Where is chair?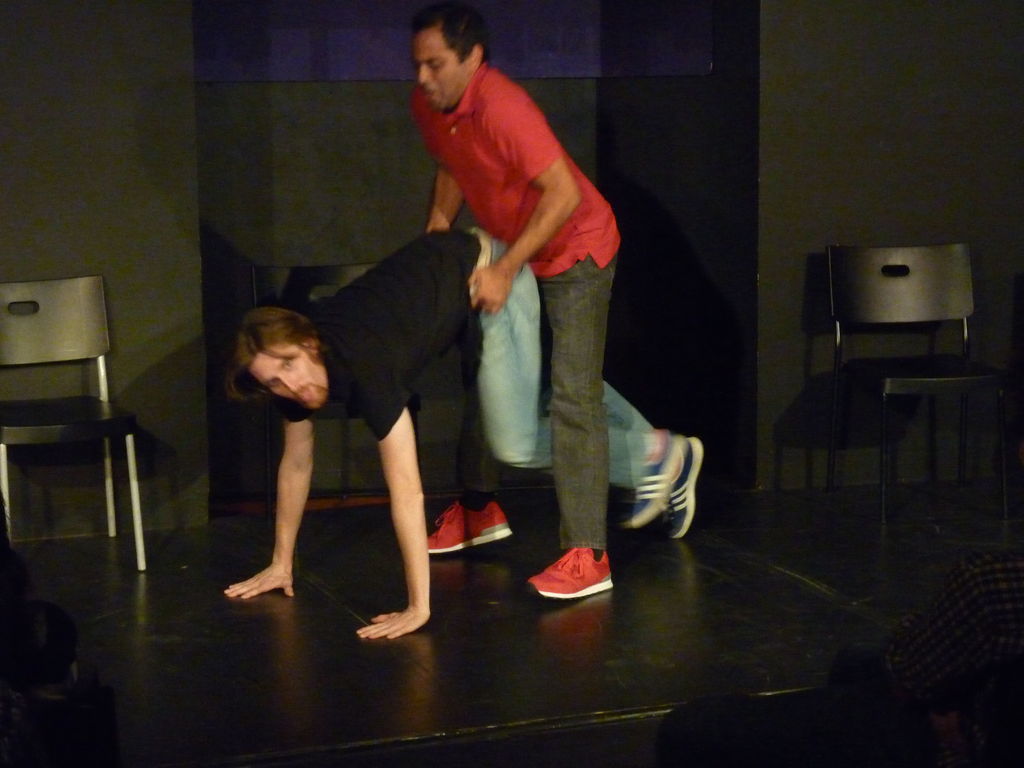
x1=243 y1=257 x2=398 y2=514.
